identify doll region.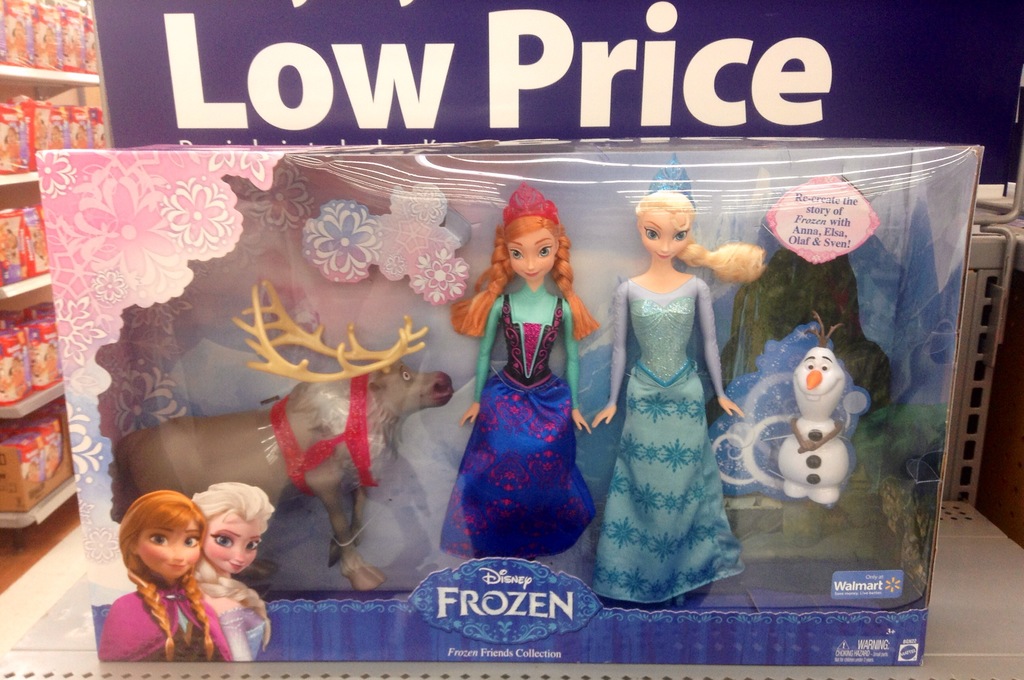
Region: detection(93, 494, 225, 664).
